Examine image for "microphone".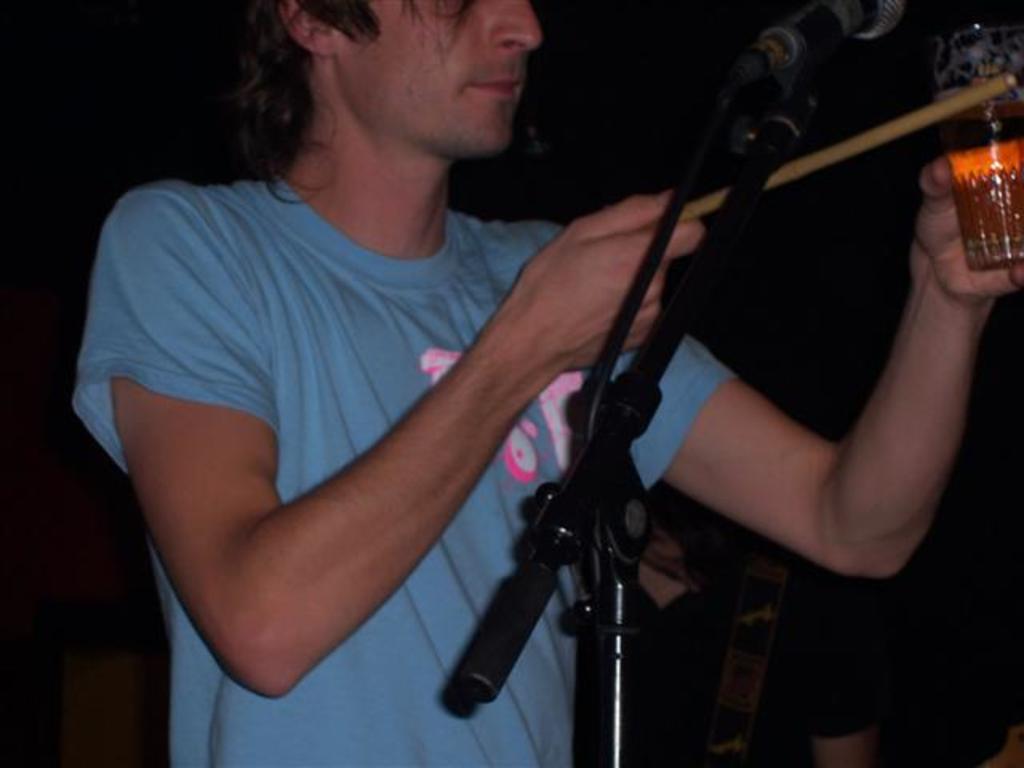
Examination result: BBox(754, 0, 925, 80).
